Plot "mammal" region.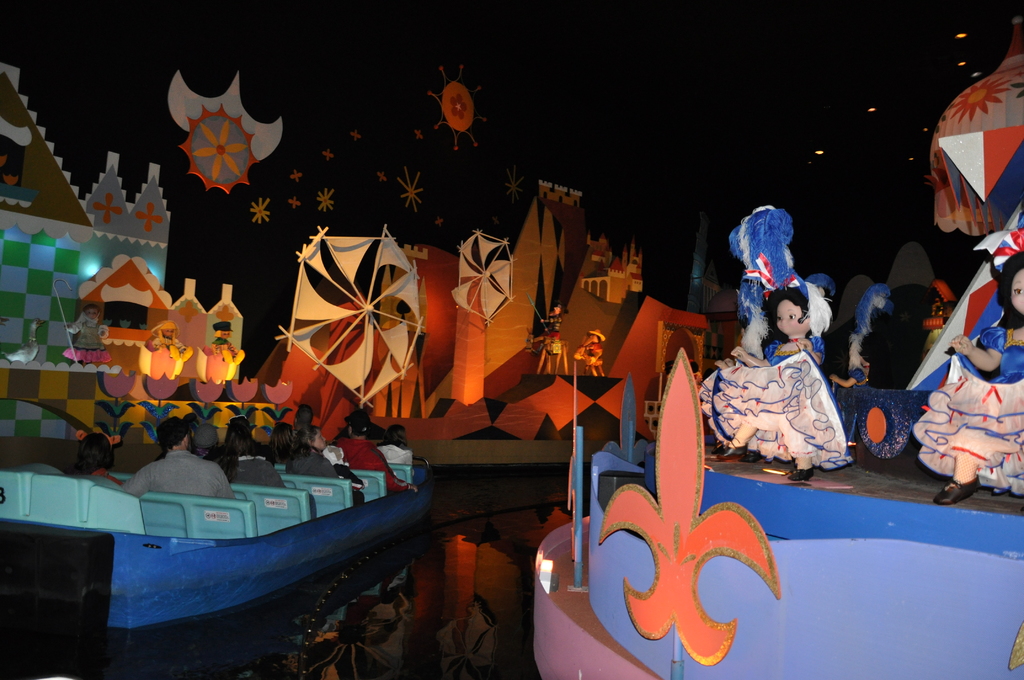
Plotted at Rect(541, 305, 561, 338).
